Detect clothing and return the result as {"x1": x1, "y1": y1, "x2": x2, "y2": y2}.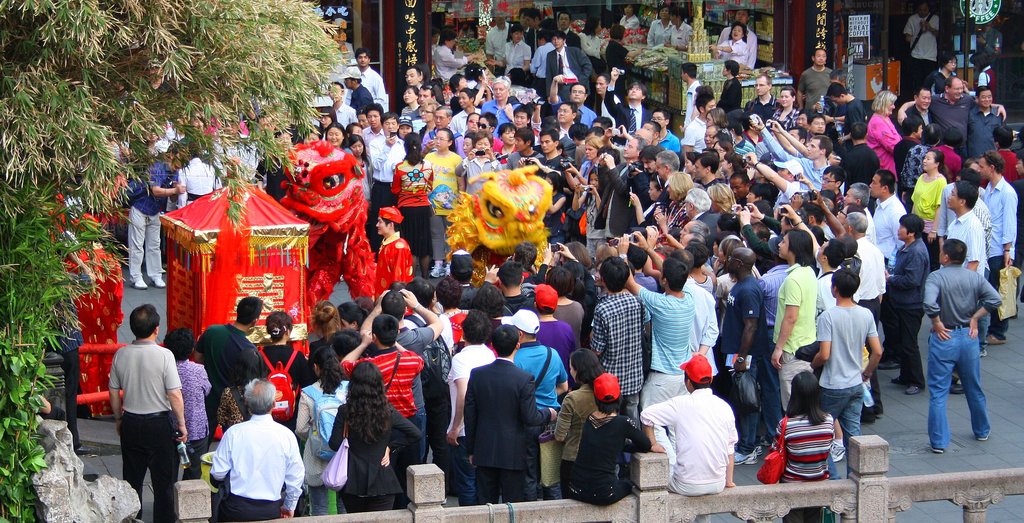
{"x1": 106, "y1": 337, "x2": 191, "y2": 522}.
